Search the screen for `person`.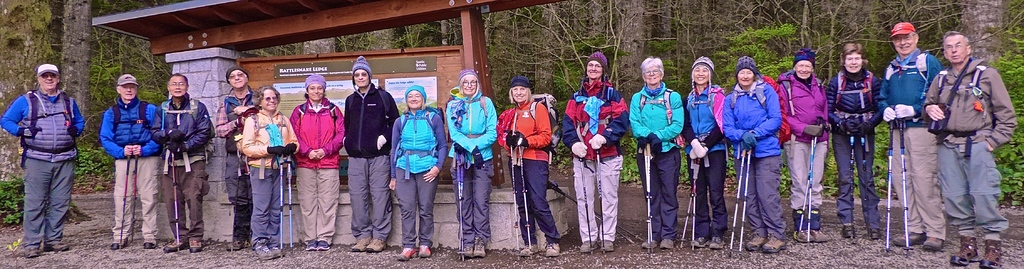
Found at 216,65,259,243.
